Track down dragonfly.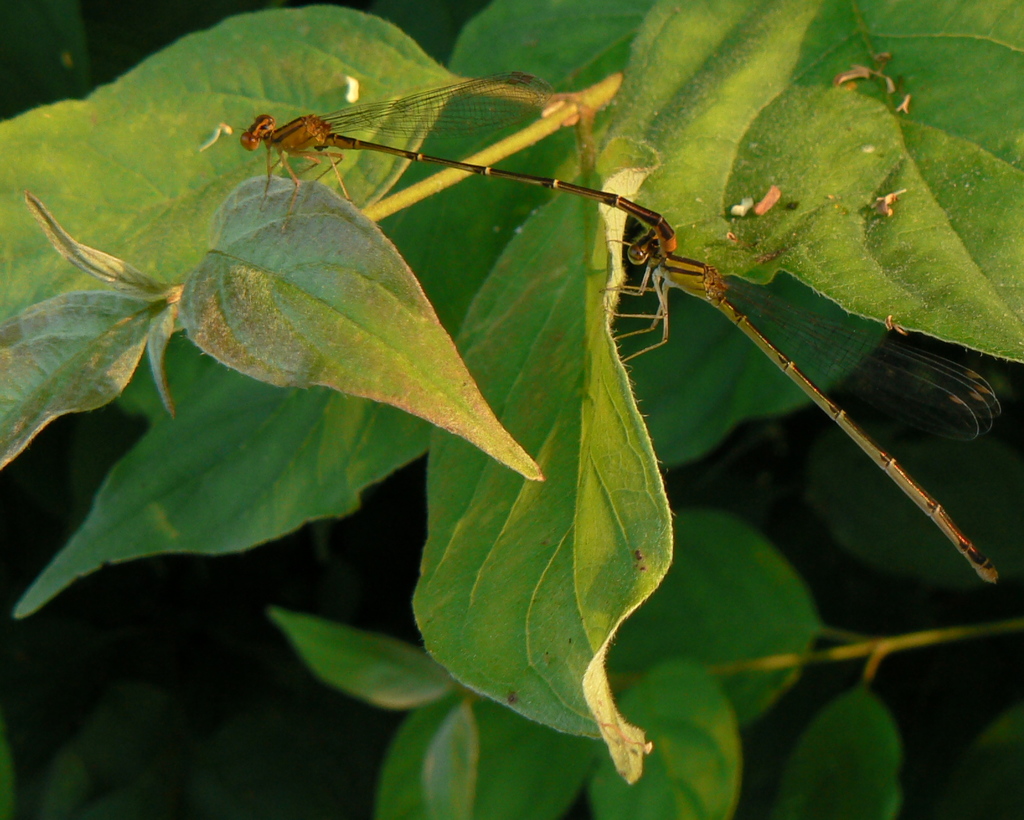
Tracked to <box>603,230,1004,584</box>.
